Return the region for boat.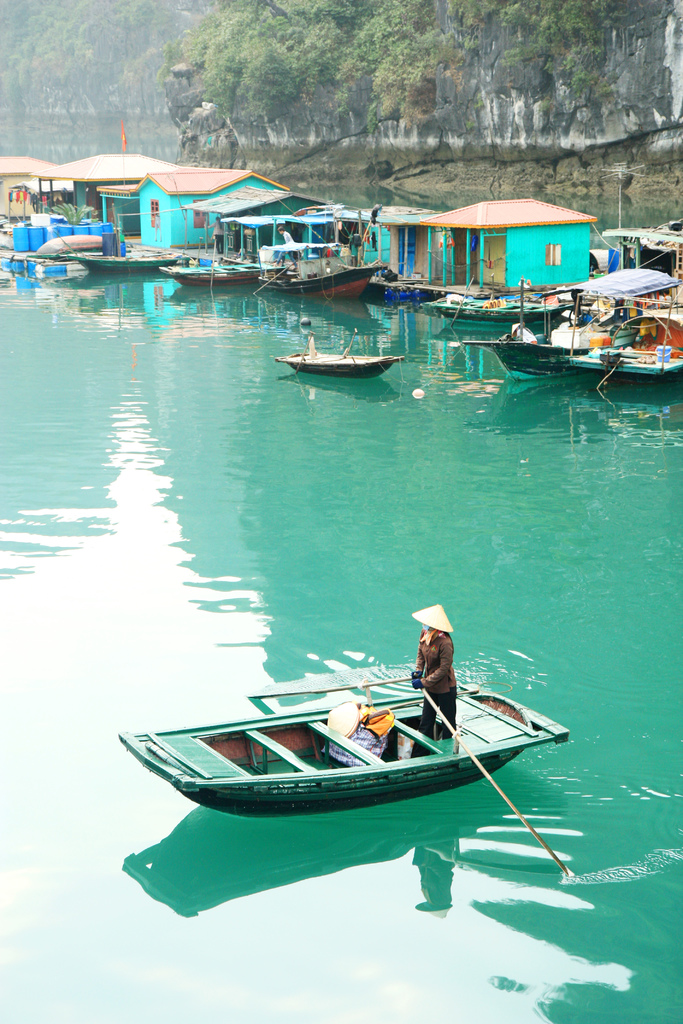
pyautogui.locateOnScreen(572, 312, 682, 385).
